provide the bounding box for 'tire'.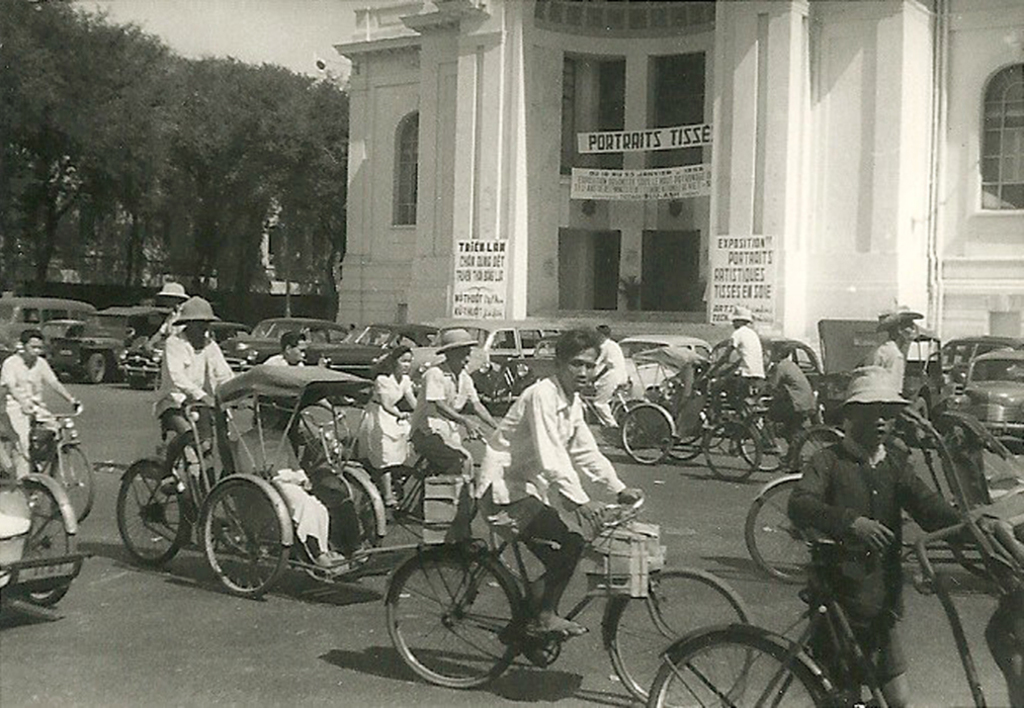
BBox(80, 350, 110, 385).
